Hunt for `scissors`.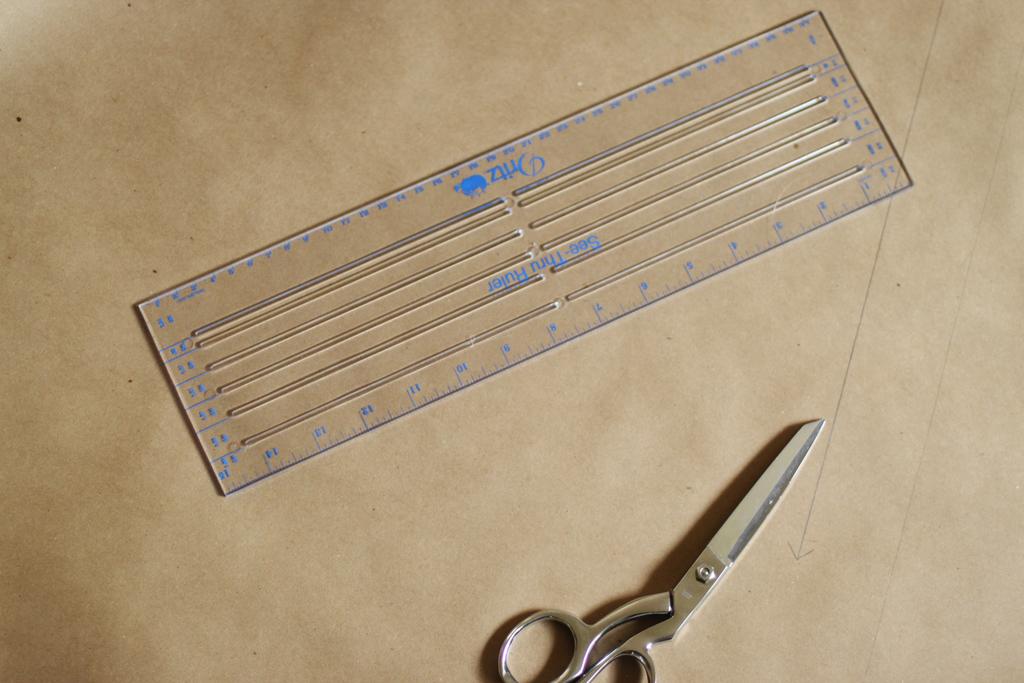
Hunted down at box(494, 414, 823, 682).
